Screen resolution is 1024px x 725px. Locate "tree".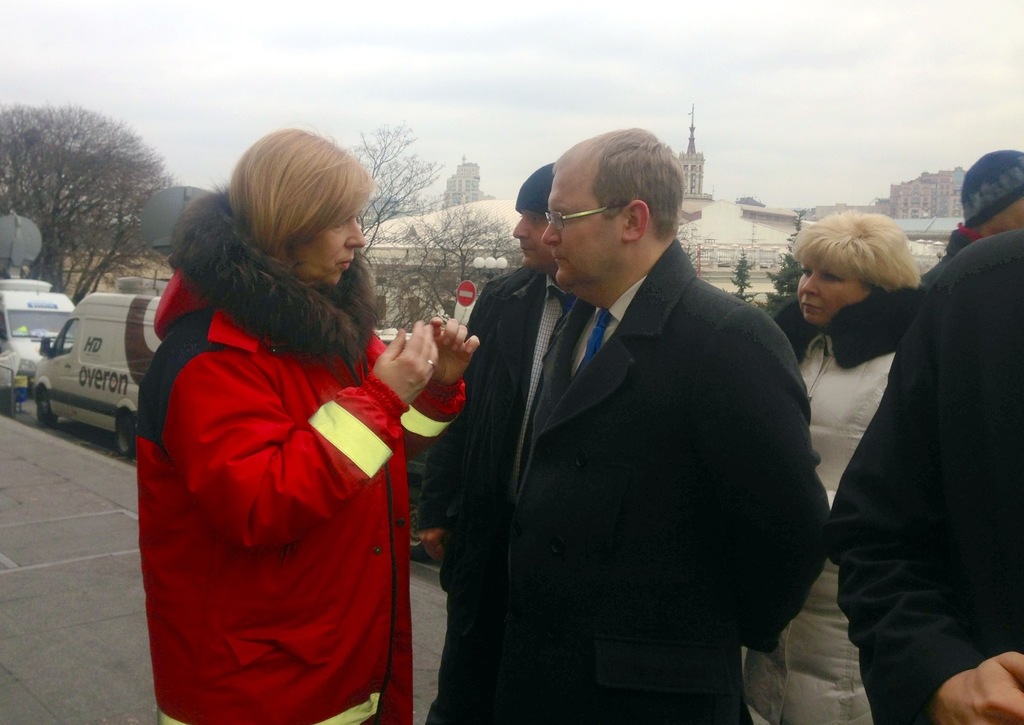
(317,117,448,254).
